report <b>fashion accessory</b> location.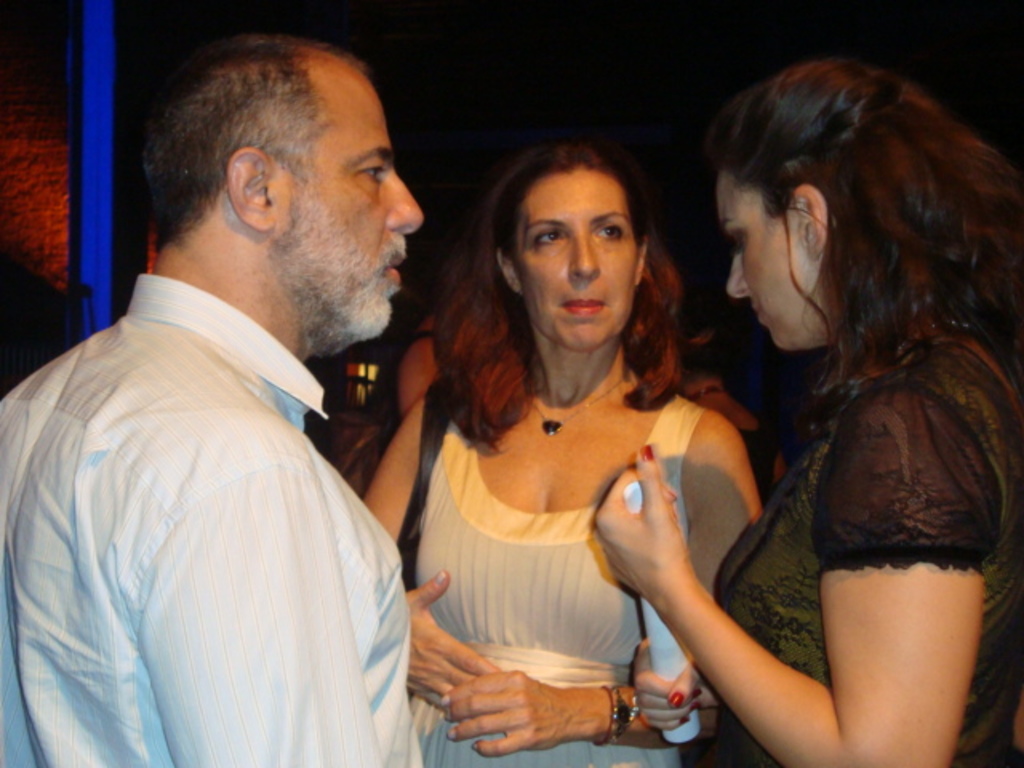
Report: locate(640, 442, 654, 464).
